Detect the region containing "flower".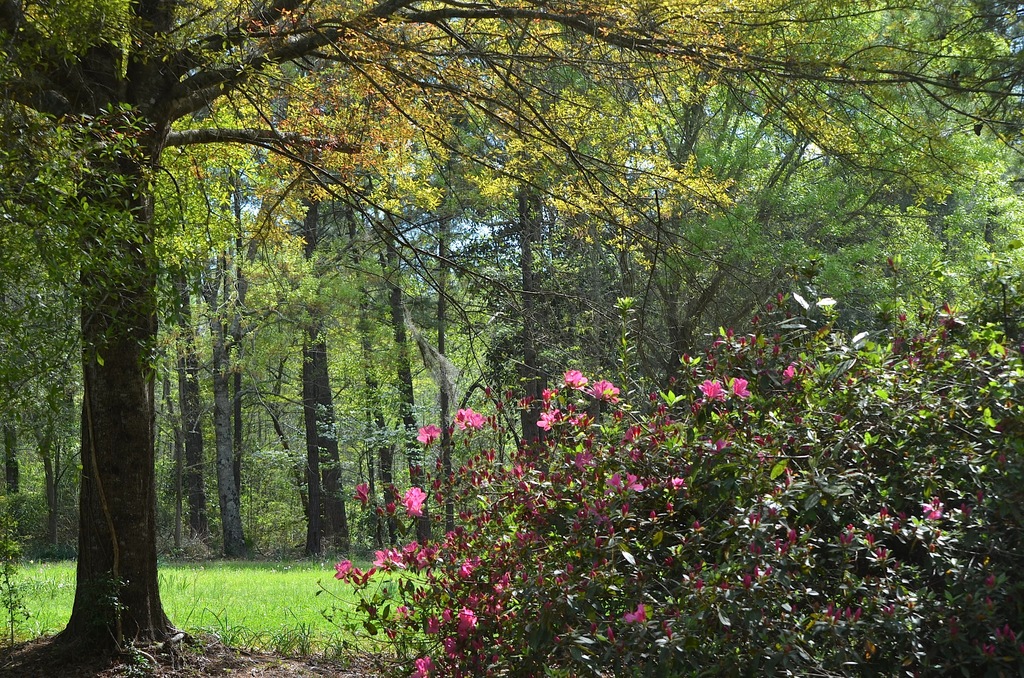
<bbox>785, 362, 792, 387</bbox>.
